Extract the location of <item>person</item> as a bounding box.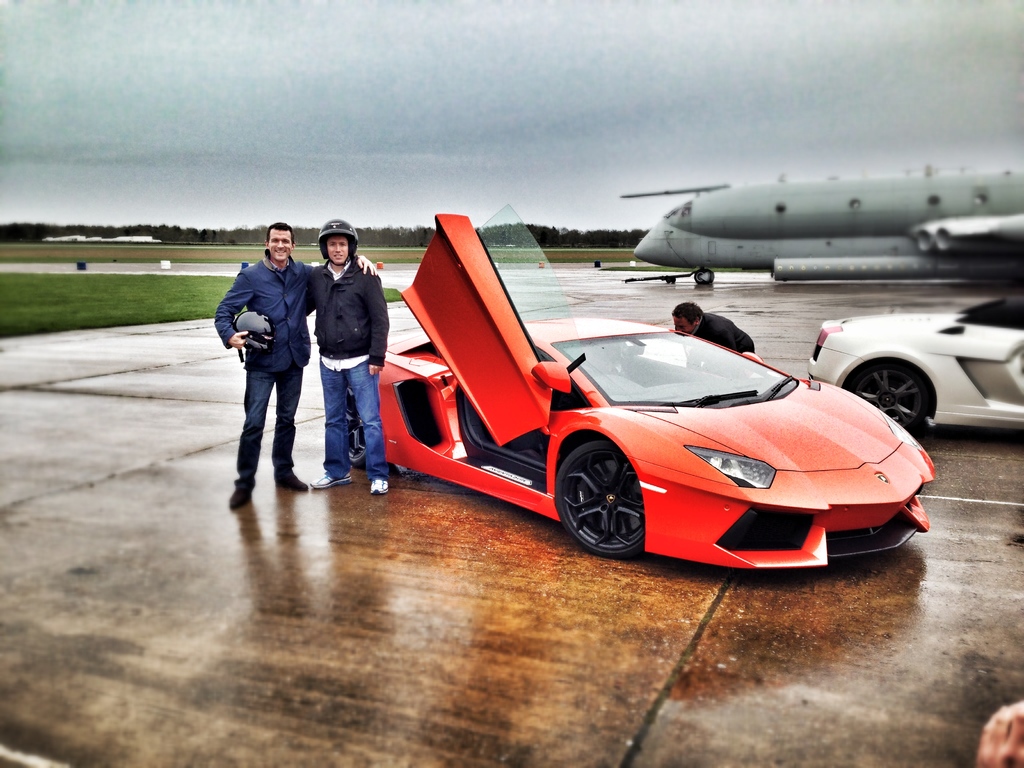
<bbox>668, 303, 756, 356</bbox>.
